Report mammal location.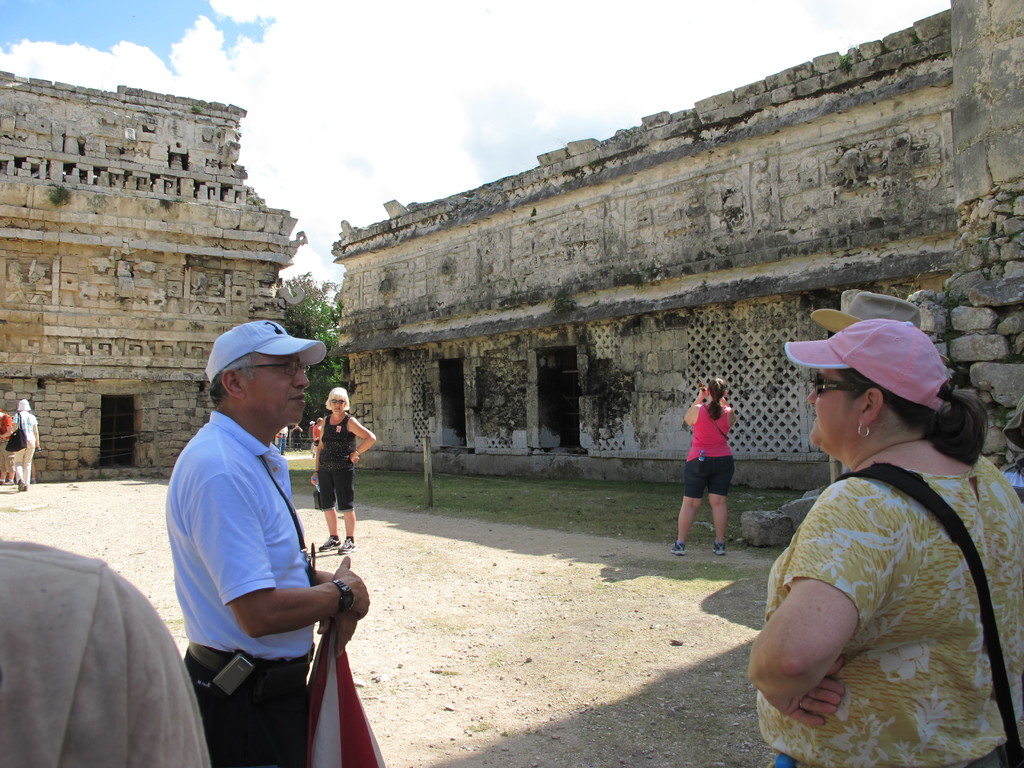
Report: crop(671, 378, 737, 557).
